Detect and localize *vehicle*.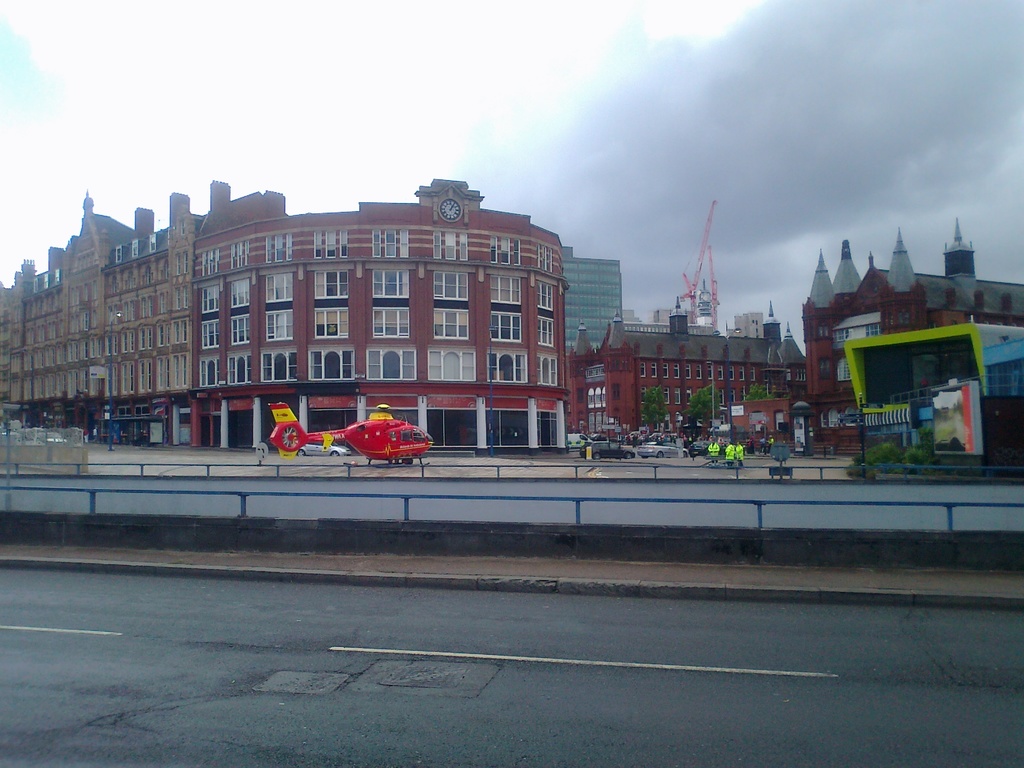
Localized at (590,433,600,438).
